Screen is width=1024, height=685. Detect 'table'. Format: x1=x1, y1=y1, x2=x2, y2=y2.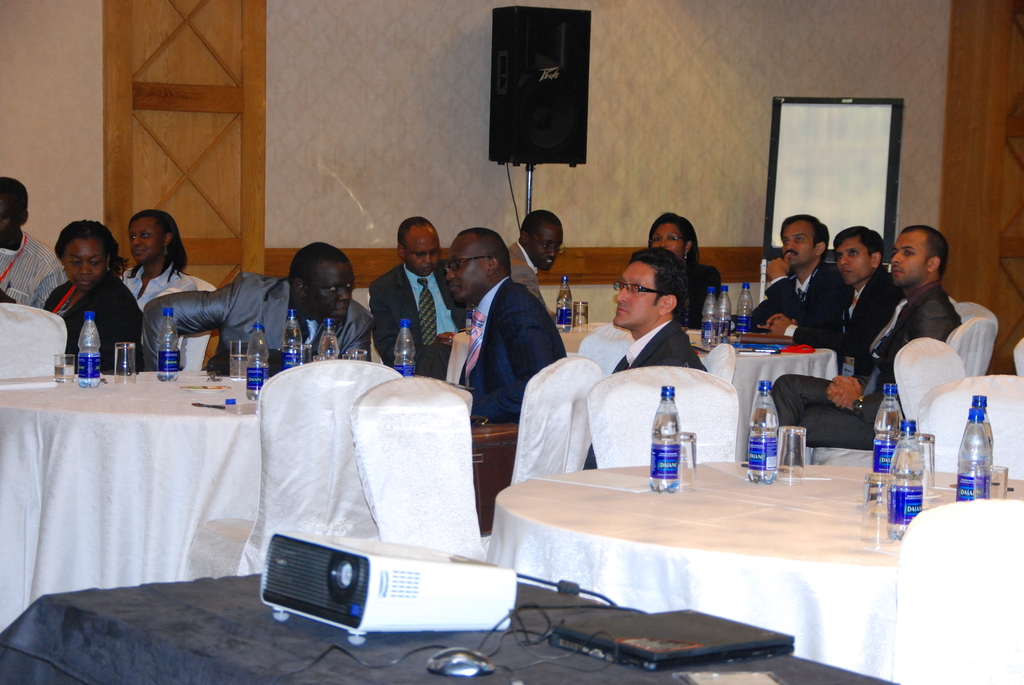
x1=486, y1=429, x2=1002, y2=677.
